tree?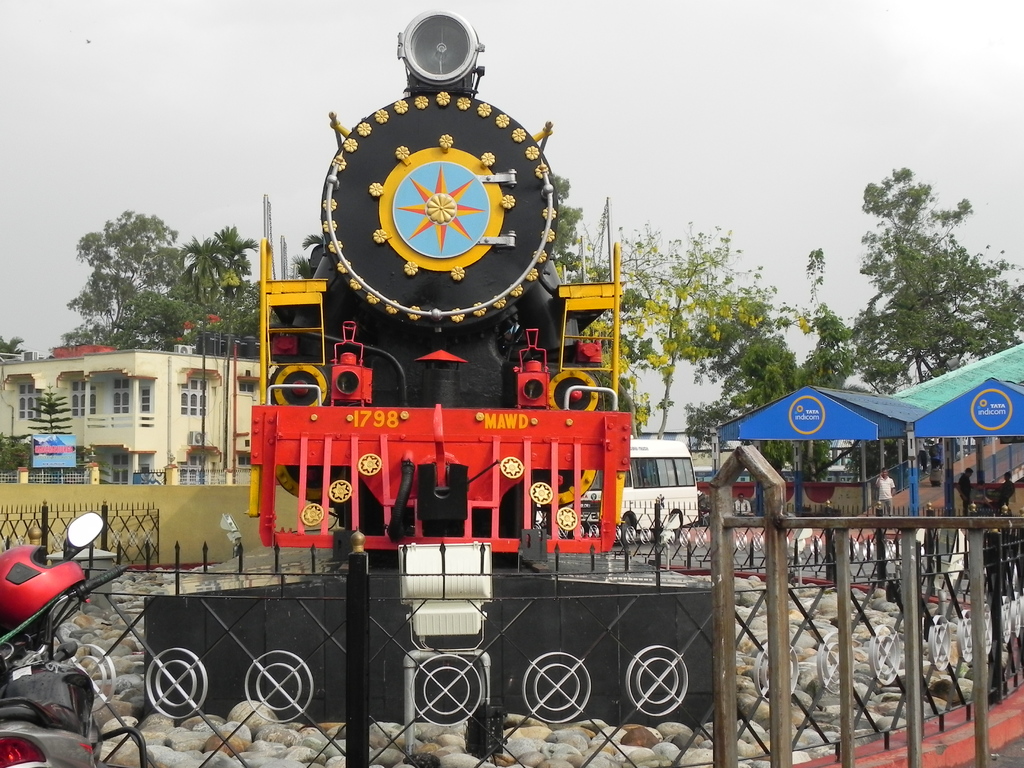
x1=858 y1=168 x2=1023 y2=385
